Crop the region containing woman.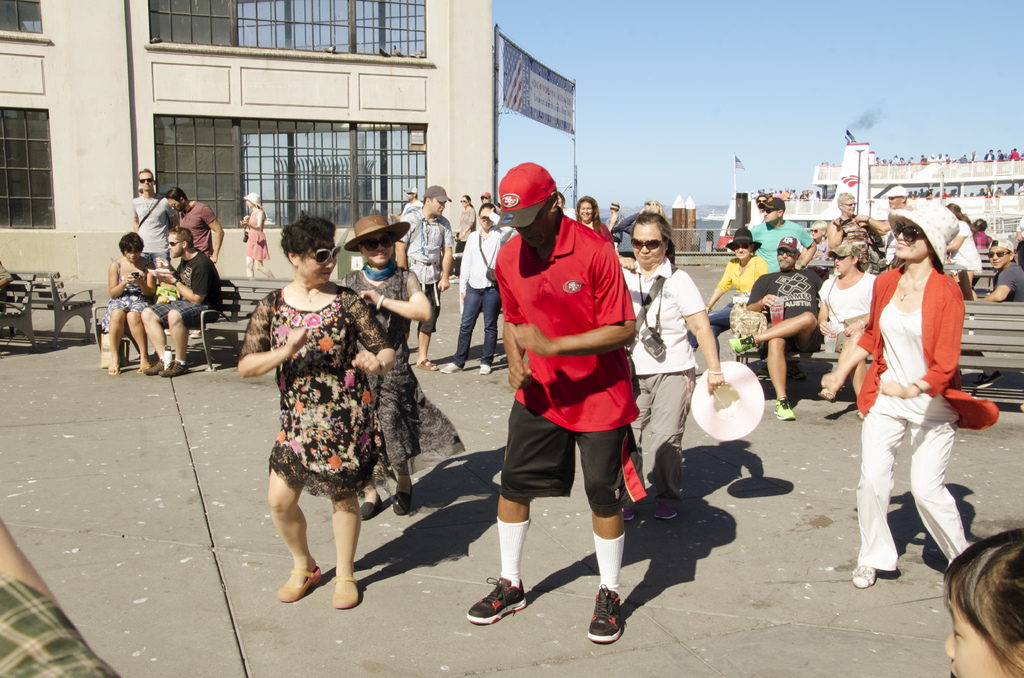
Crop region: bbox=[824, 198, 997, 584].
